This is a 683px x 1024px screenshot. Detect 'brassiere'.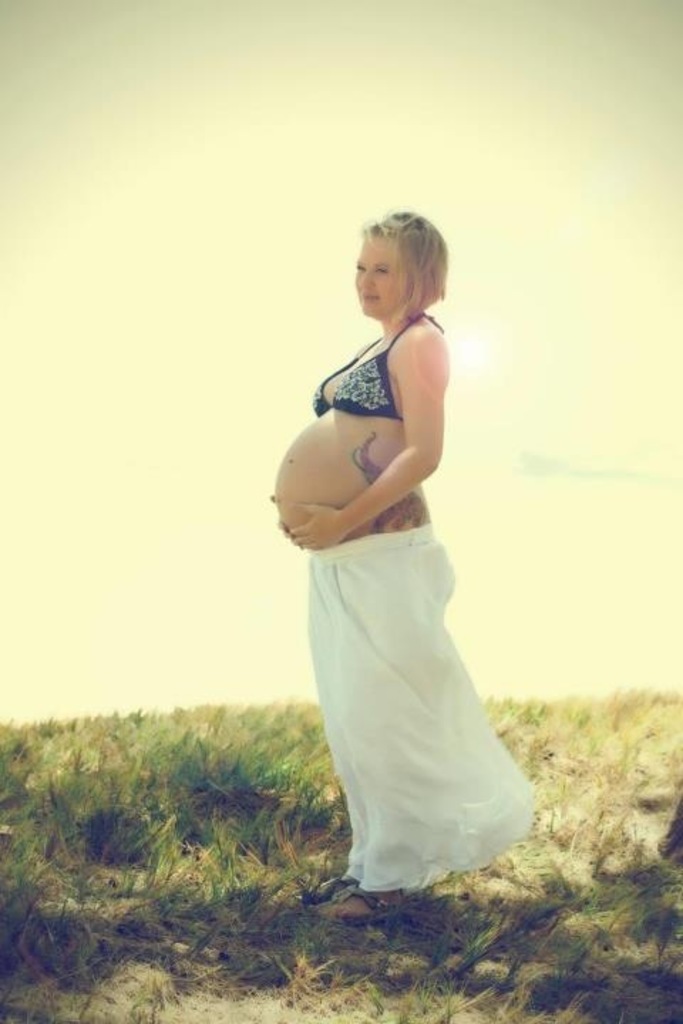
313:306:444:427.
